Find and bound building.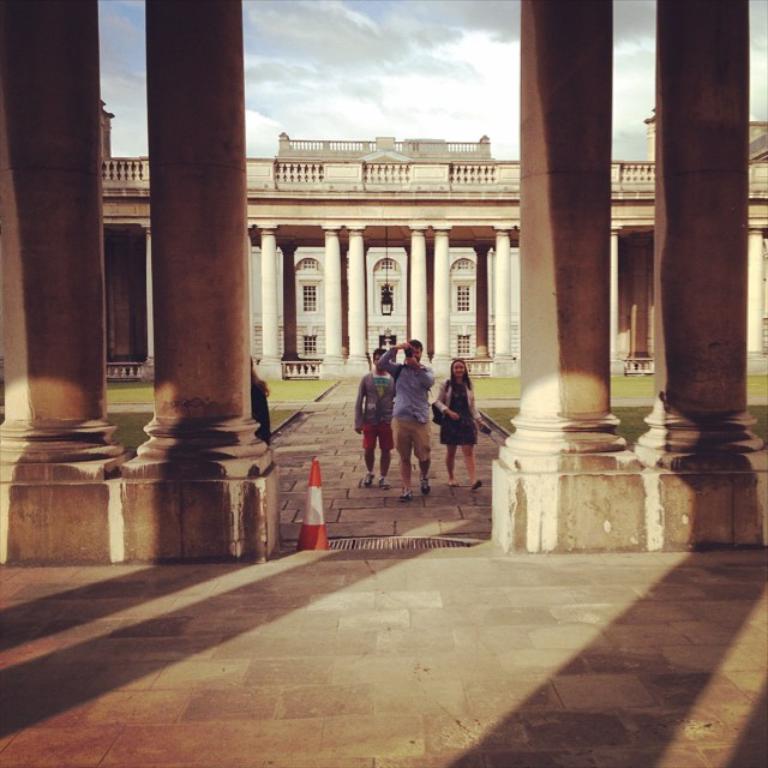
Bound: Rect(100, 101, 767, 384).
